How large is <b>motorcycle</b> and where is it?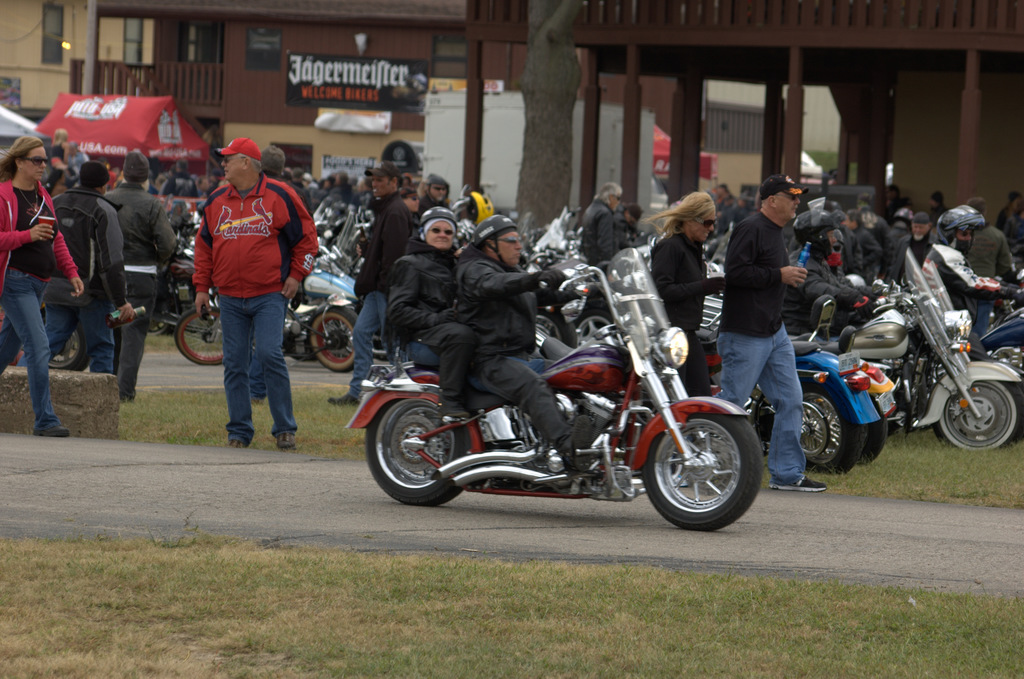
Bounding box: select_region(301, 241, 360, 376).
